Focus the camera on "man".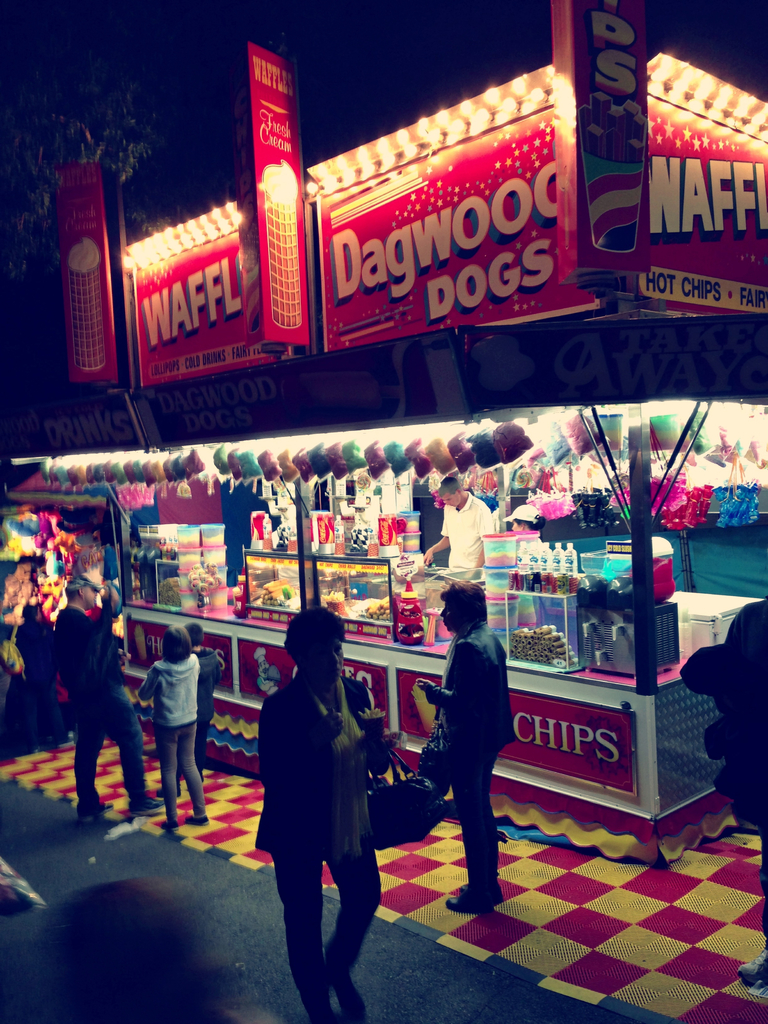
Focus region: bbox=(250, 598, 401, 1006).
